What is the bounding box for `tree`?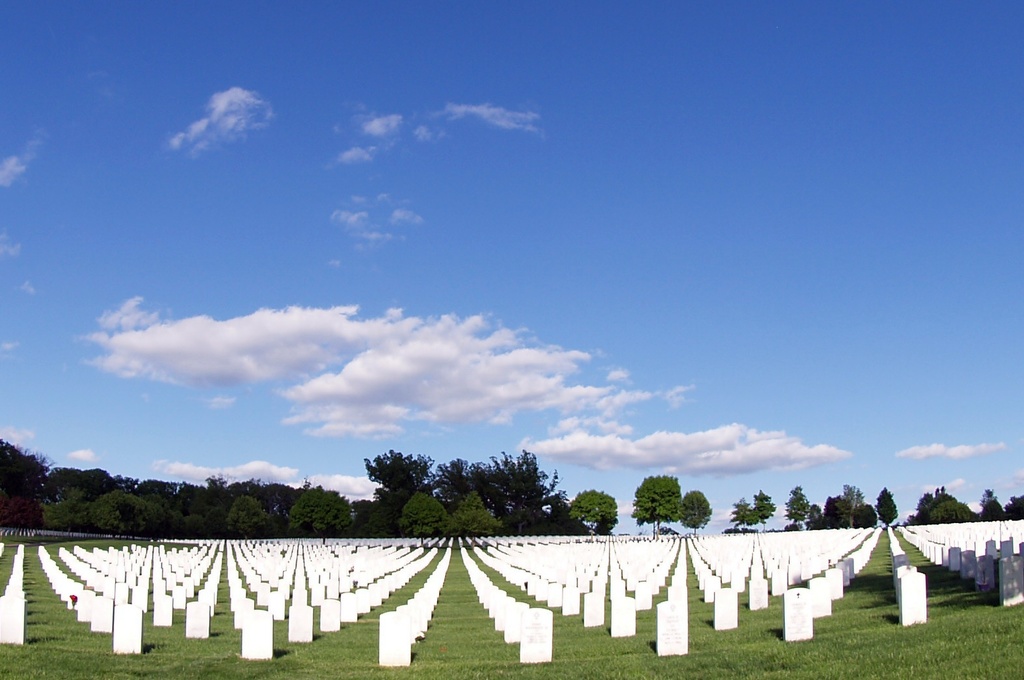
Rect(281, 490, 354, 535).
